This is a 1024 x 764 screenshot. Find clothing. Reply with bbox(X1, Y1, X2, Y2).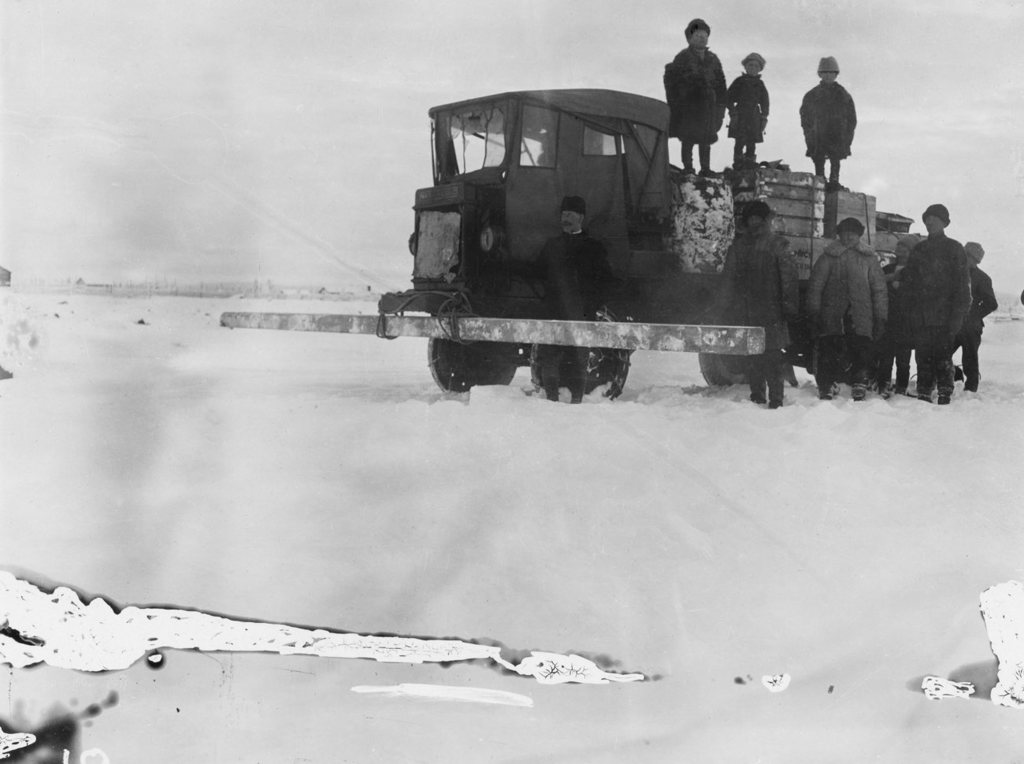
bbox(722, 66, 767, 165).
